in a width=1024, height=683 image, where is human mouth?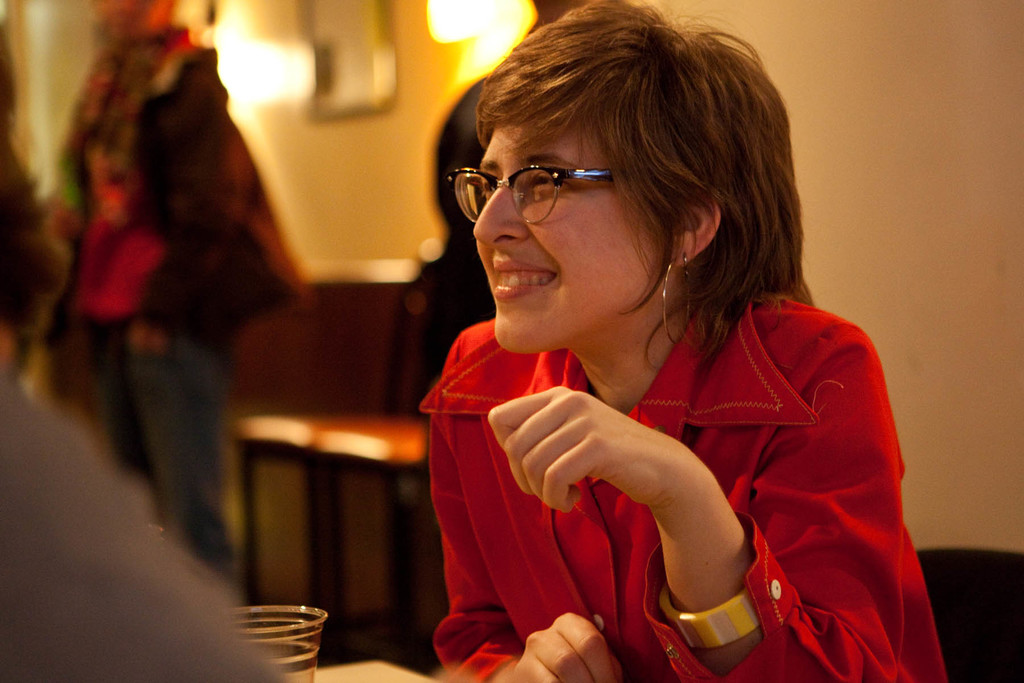
[left=488, top=256, right=558, bottom=299].
